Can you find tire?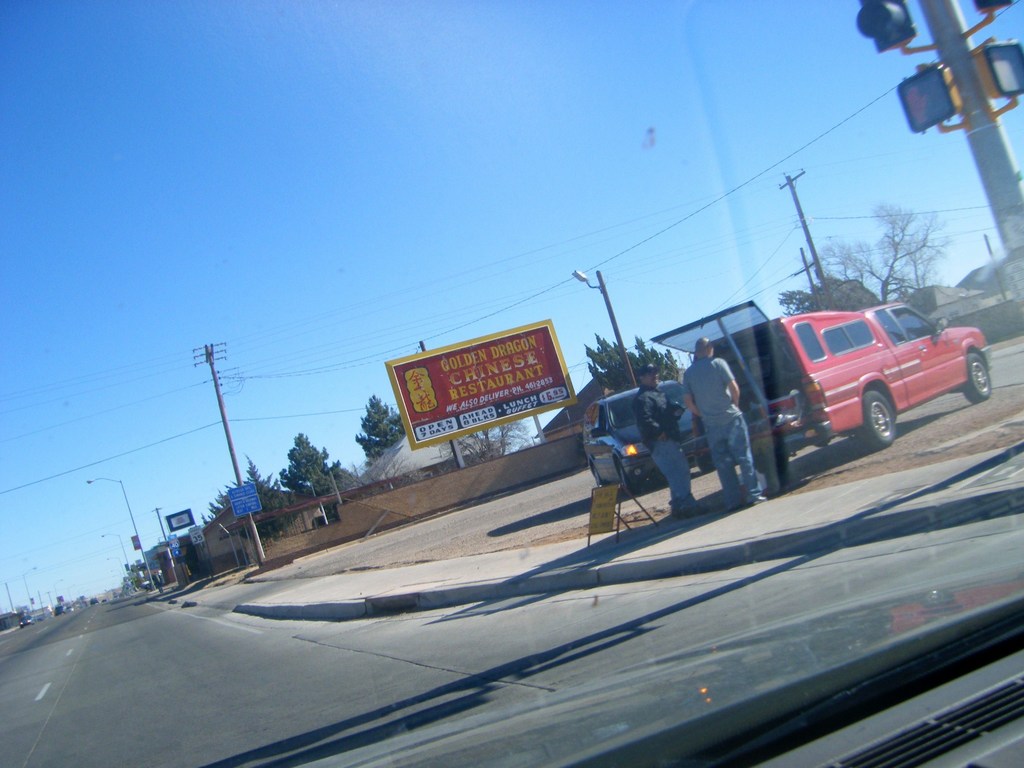
Yes, bounding box: <box>593,466,606,491</box>.
